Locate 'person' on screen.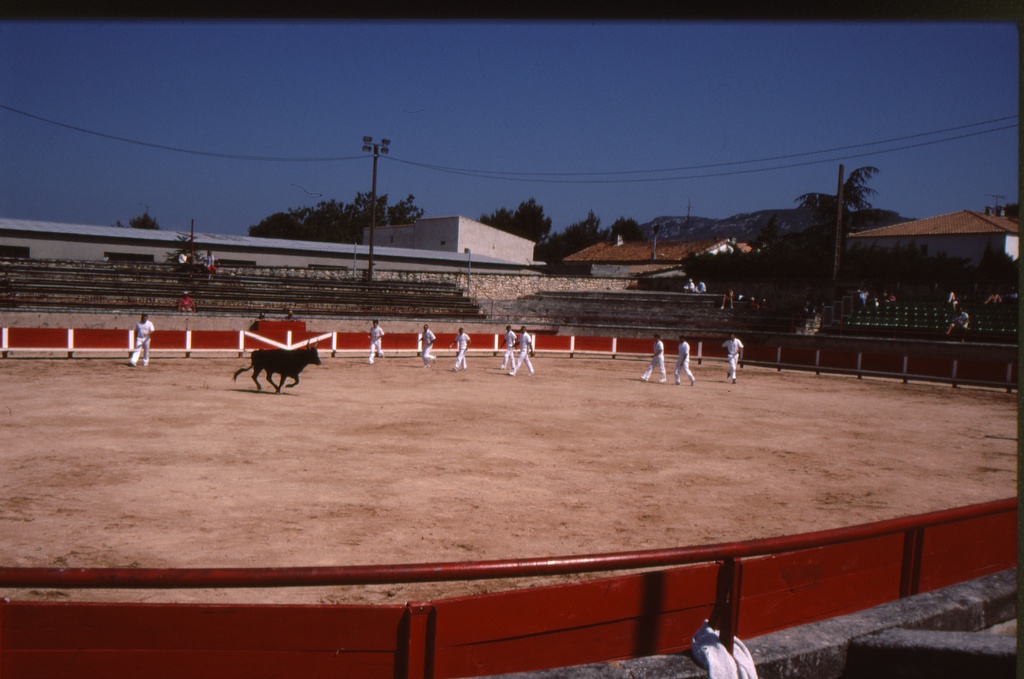
On screen at locate(719, 284, 733, 308).
